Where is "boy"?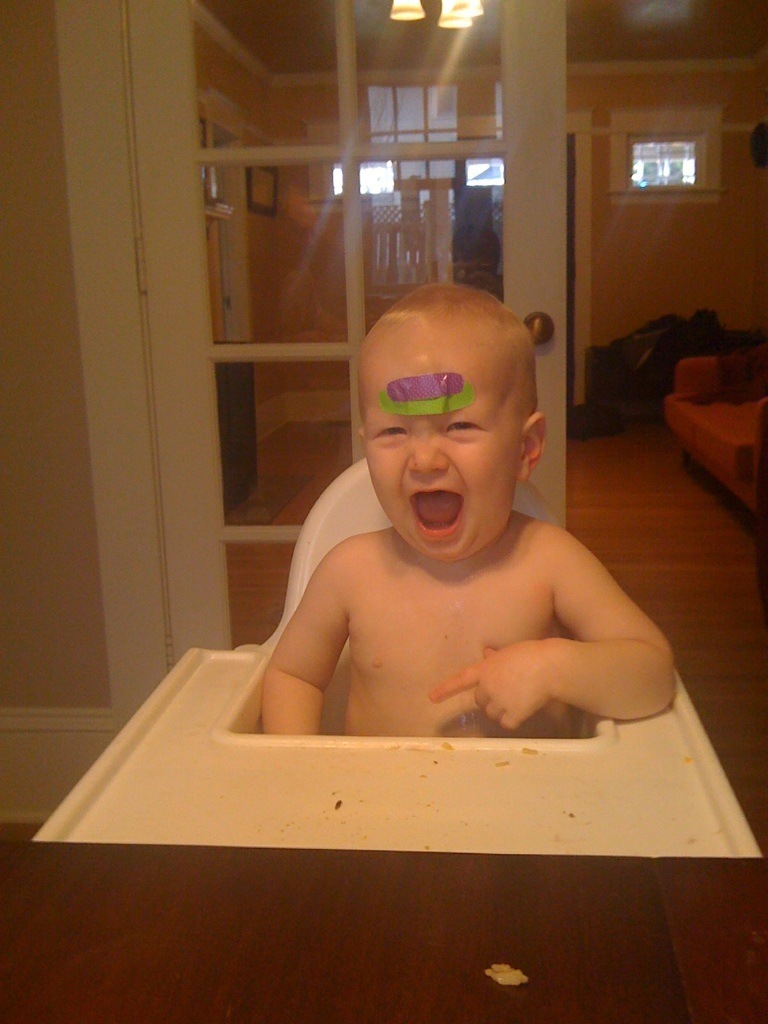
BBox(200, 316, 719, 784).
